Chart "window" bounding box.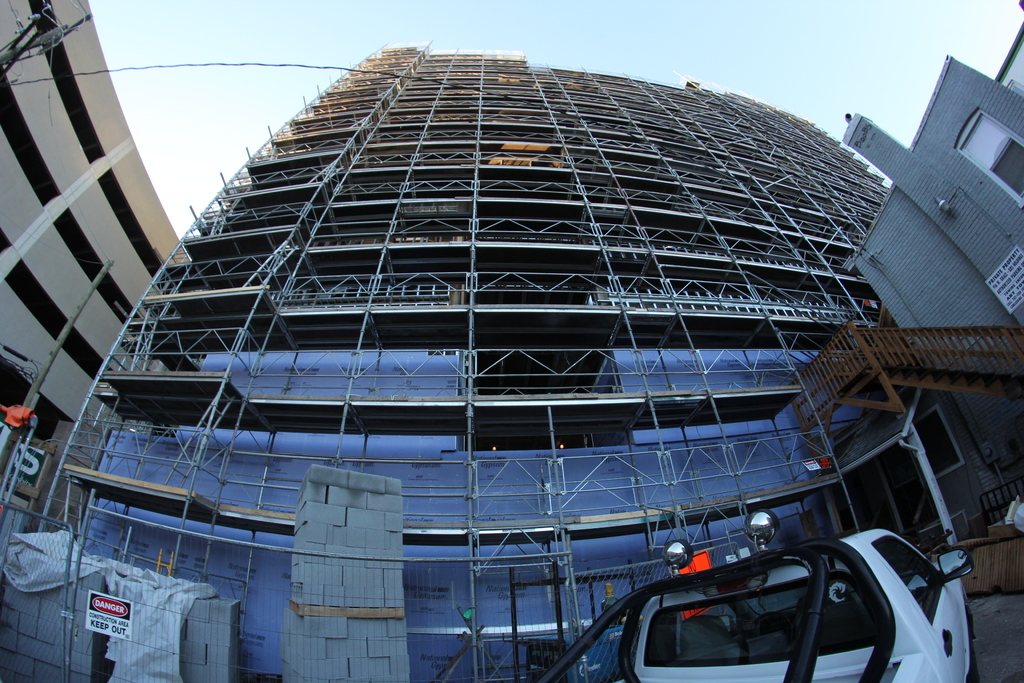
Charted: l=917, t=409, r=960, b=467.
